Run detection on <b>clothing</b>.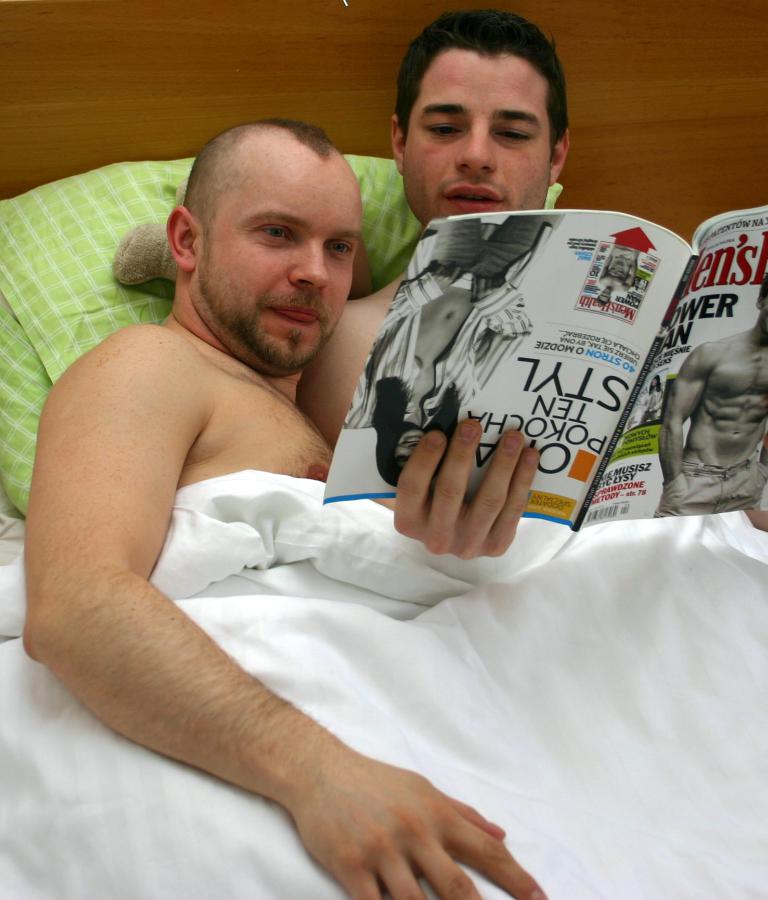
Result: Rect(340, 217, 568, 435).
